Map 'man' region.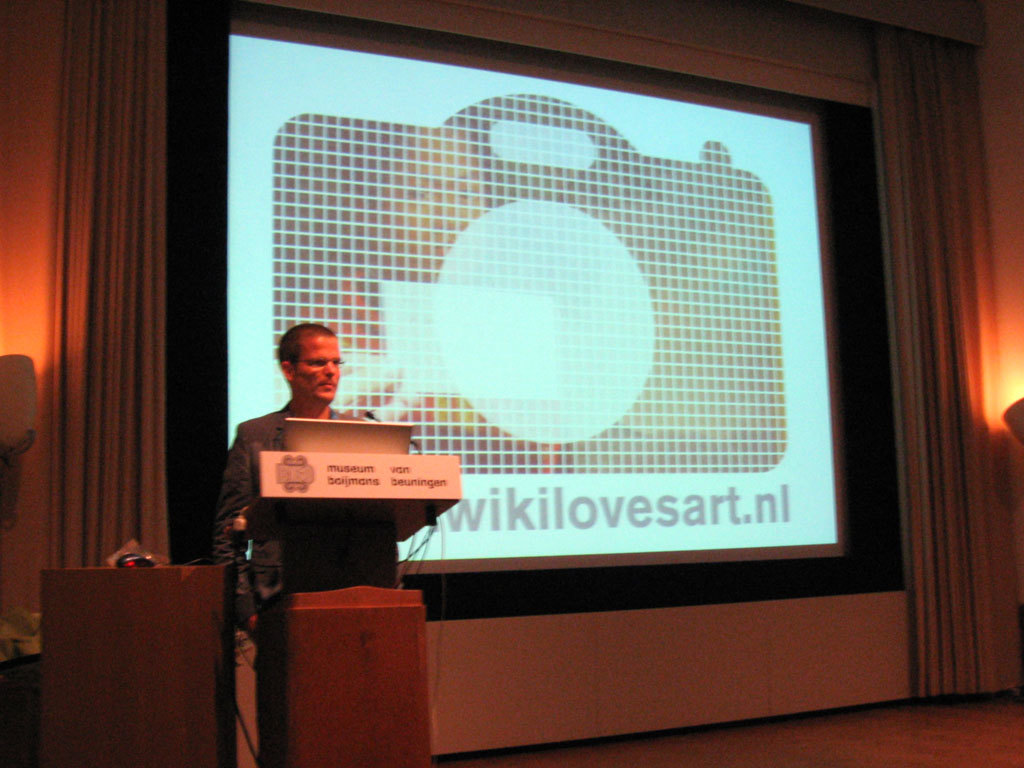
Mapped to 205,321,383,647.
